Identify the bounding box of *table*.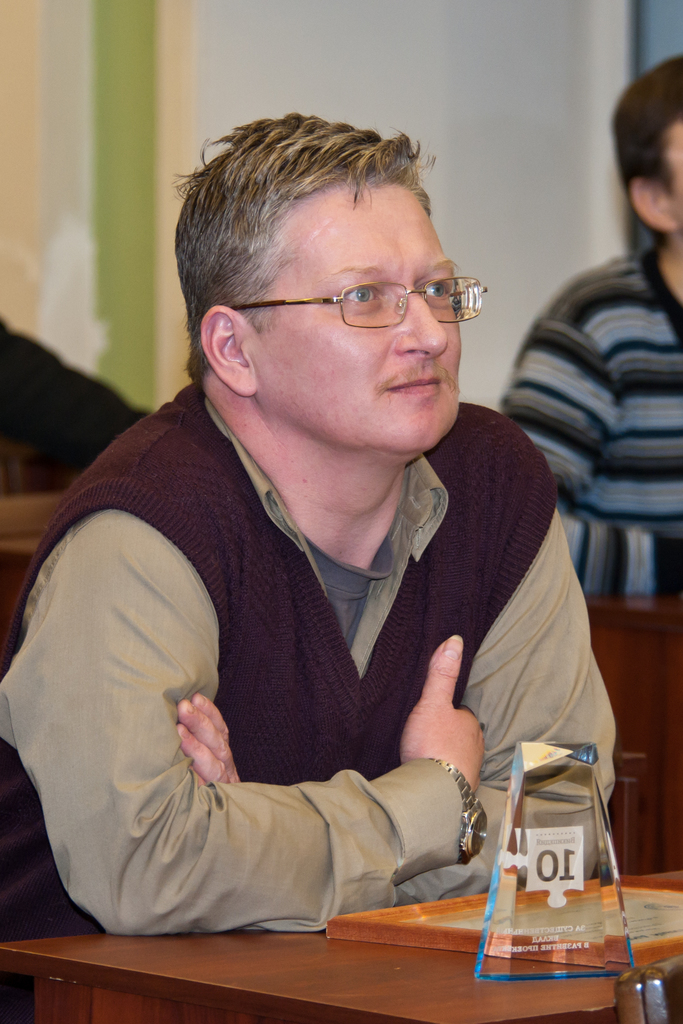
region(11, 845, 661, 1018).
